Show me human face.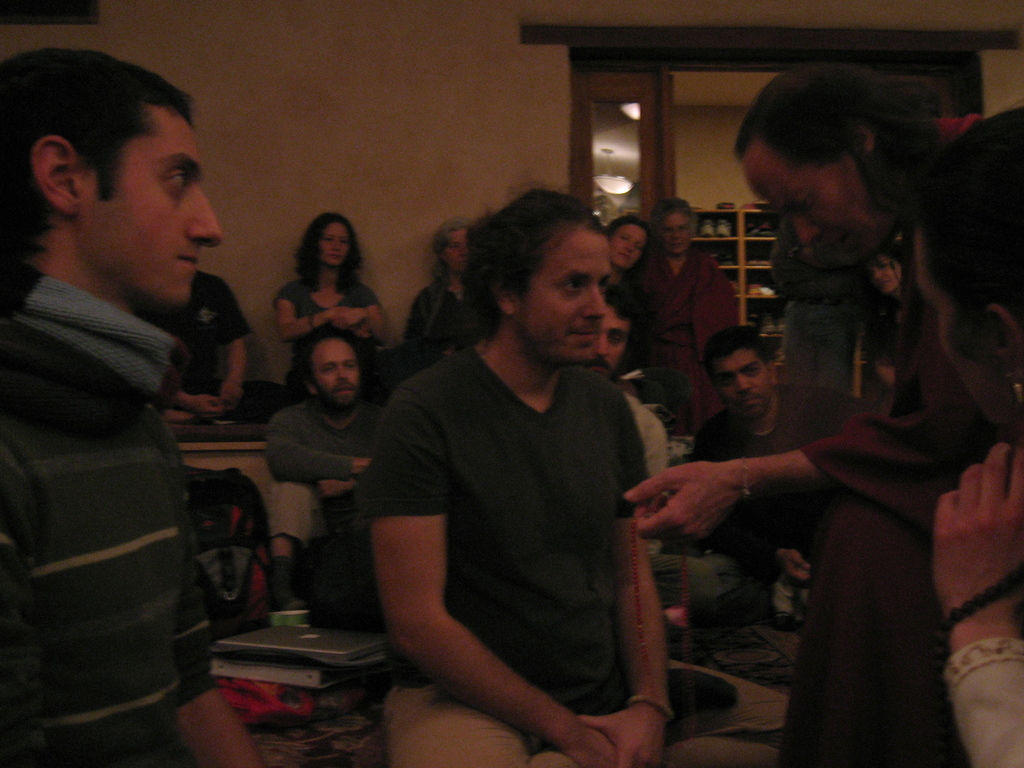
human face is here: bbox=(666, 206, 698, 256).
